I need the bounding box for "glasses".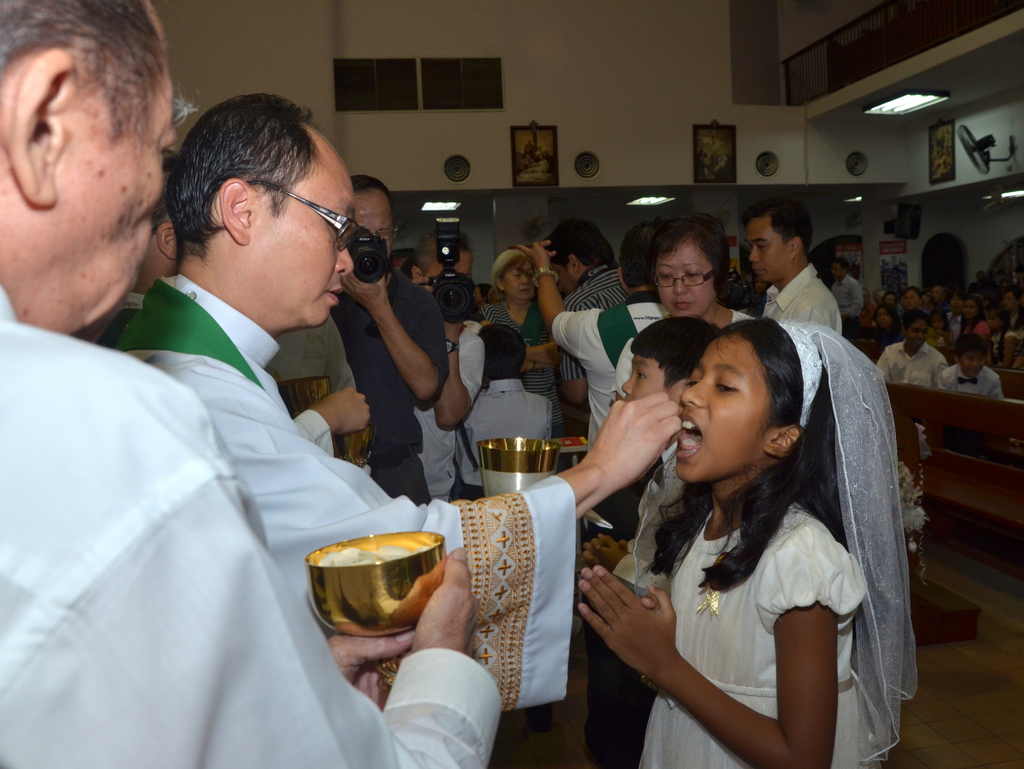
Here it is: (x1=374, y1=221, x2=398, y2=240).
